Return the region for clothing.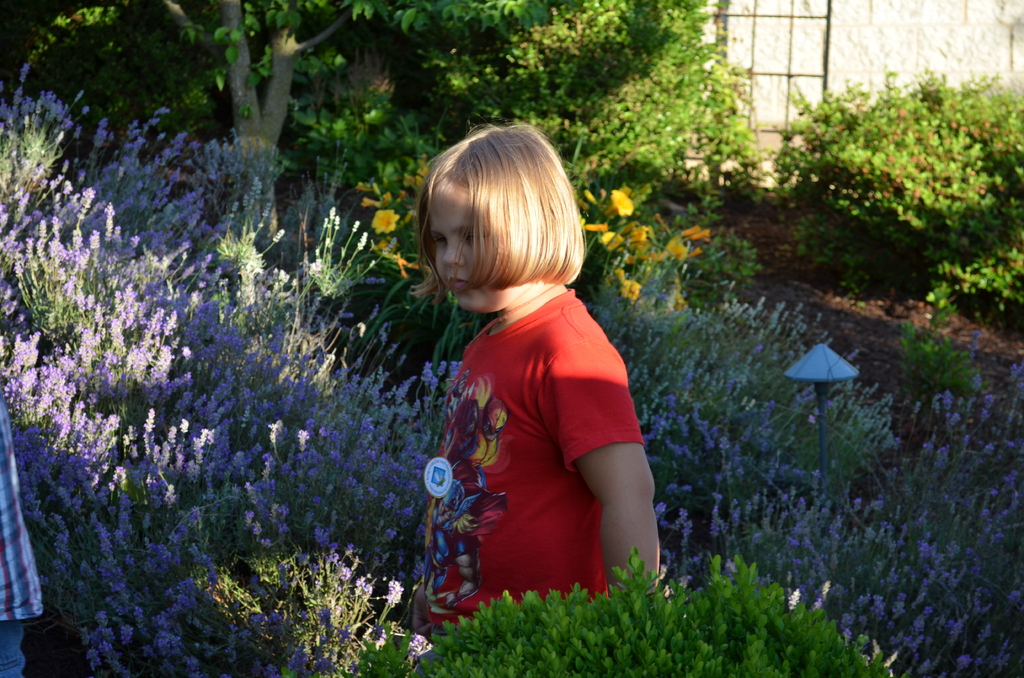
(x1=416, y1=294, x2=644, y2=629).
